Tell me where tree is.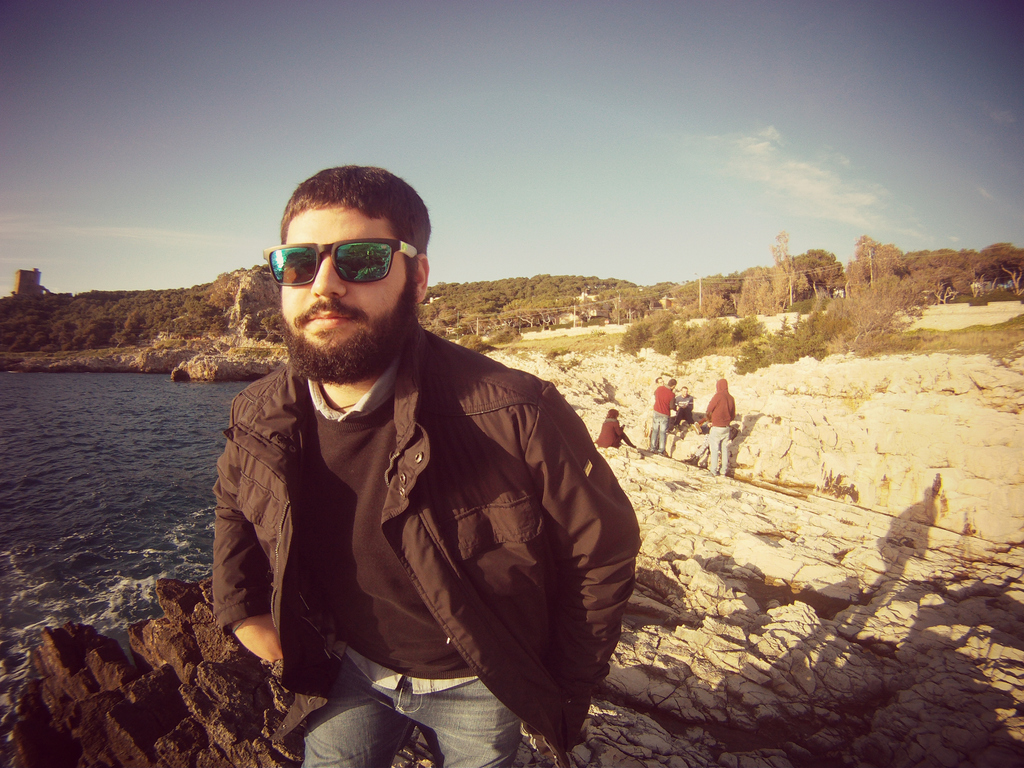
tree is at [x1=852, y1=234, x2=903, y2=278].
